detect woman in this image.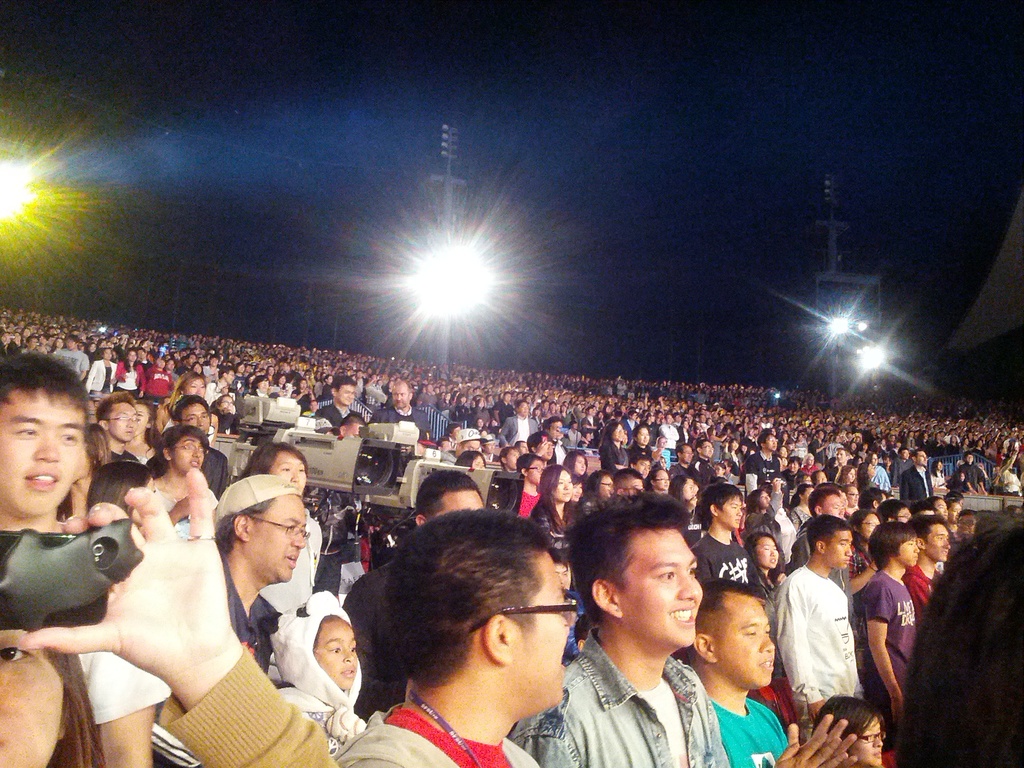
Detection: locate(866, 452, 894, 496).
